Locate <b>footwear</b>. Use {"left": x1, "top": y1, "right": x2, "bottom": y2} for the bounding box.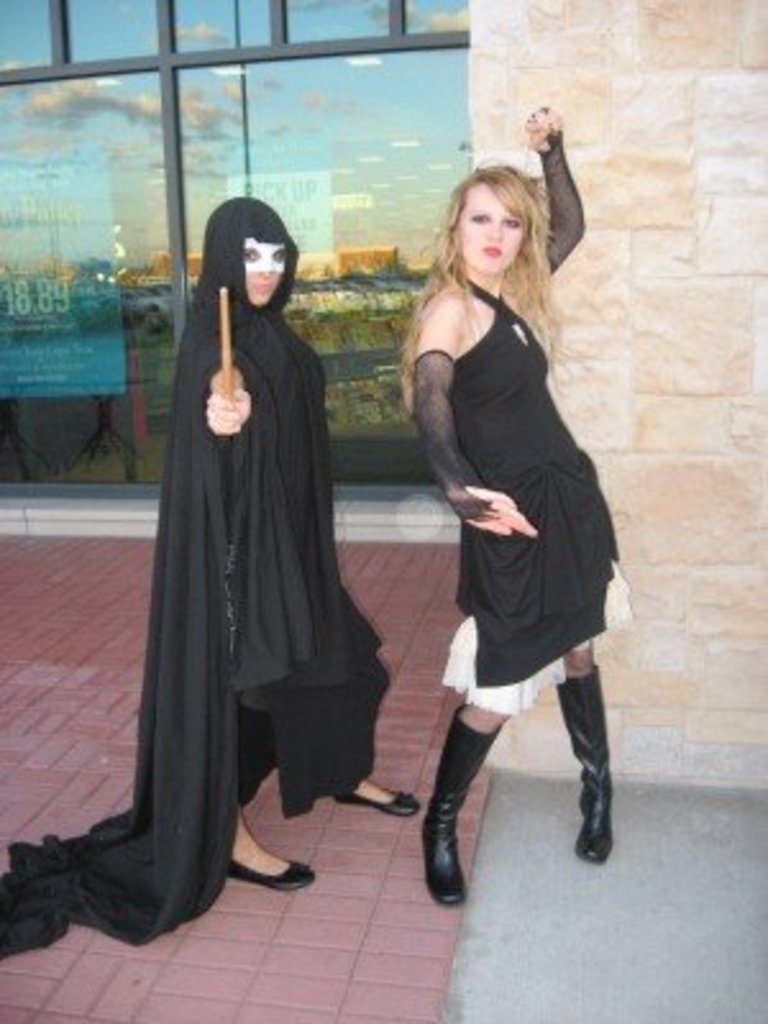
{"left": 333, "top": 794, "right": 420, "bottom": 817}.
